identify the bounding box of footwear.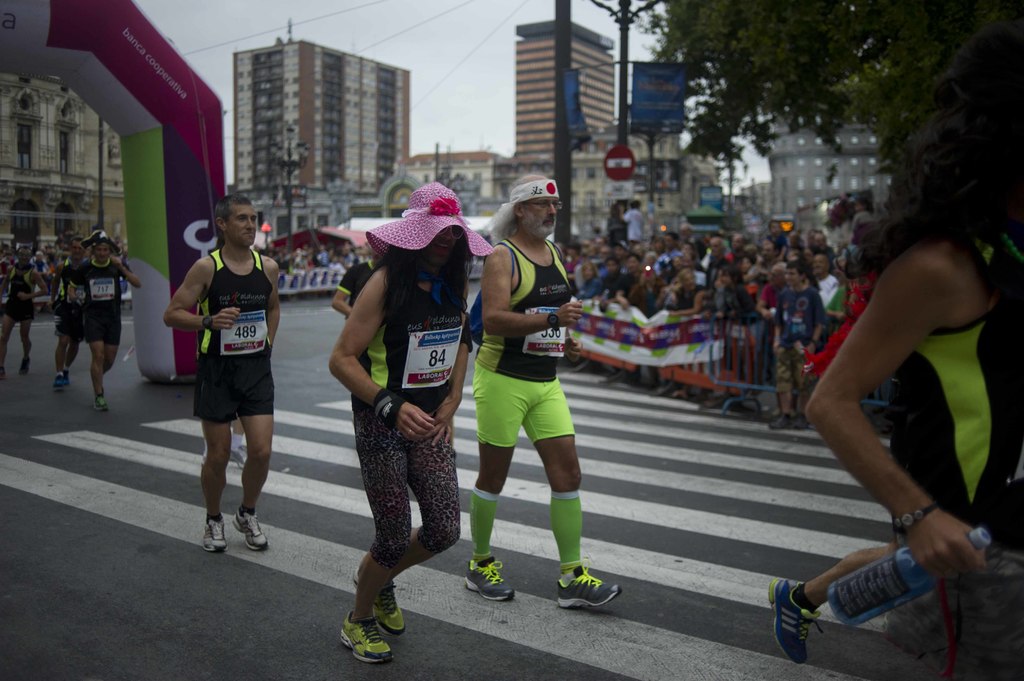
[left=351, top=568, right=413, bottom=638].
